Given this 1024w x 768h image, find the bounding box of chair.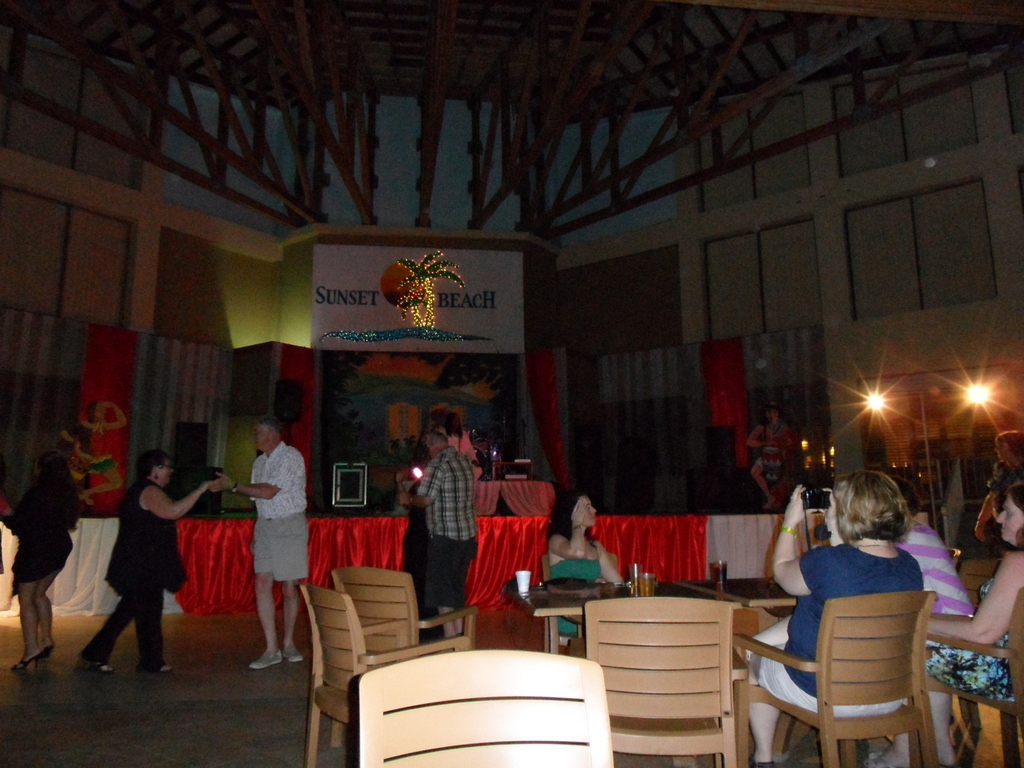
select_region(755, 566, 957, 767).
